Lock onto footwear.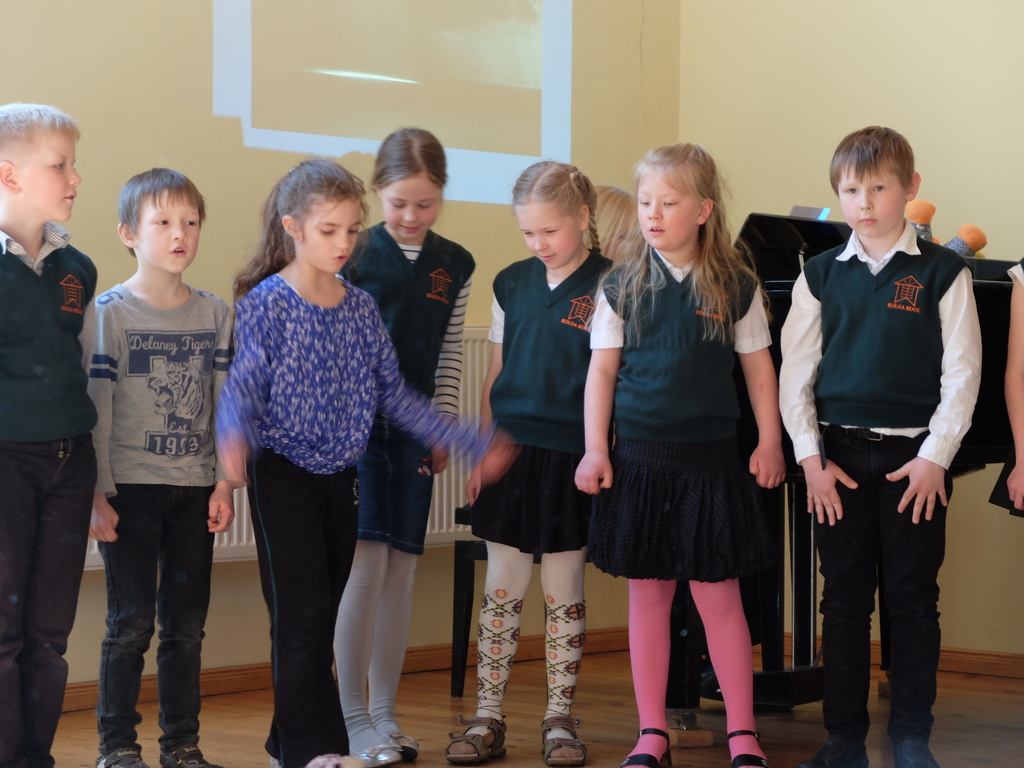
Locked: 388,729,422,763.
